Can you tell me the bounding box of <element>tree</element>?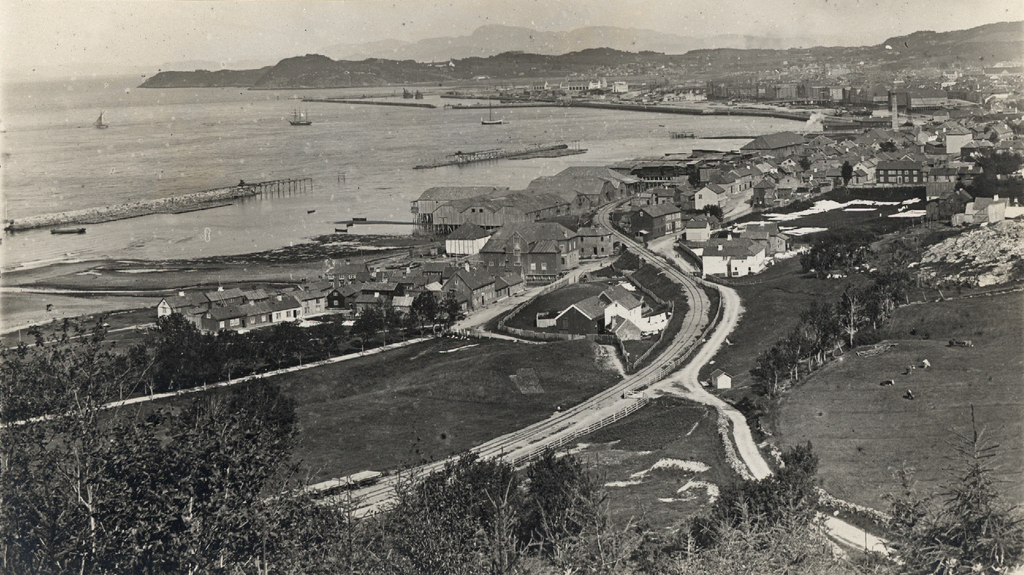
{"left": 877, "top": 139, "right": 900, "bottom": 154}.
